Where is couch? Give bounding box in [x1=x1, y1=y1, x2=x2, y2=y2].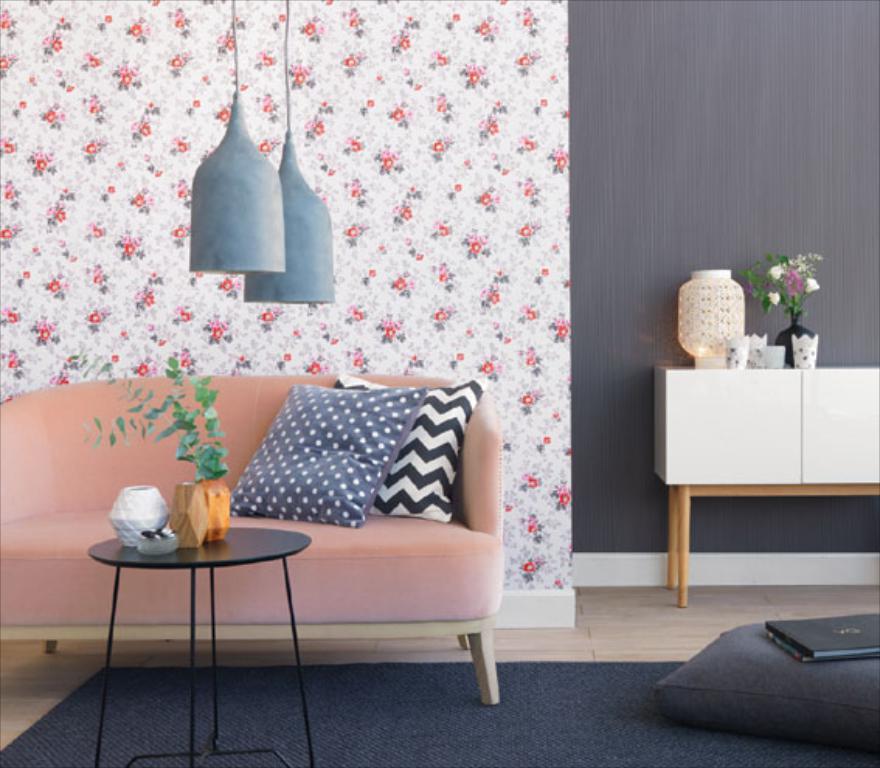
[x1=37, y1=394, x2=543, y2=656].
